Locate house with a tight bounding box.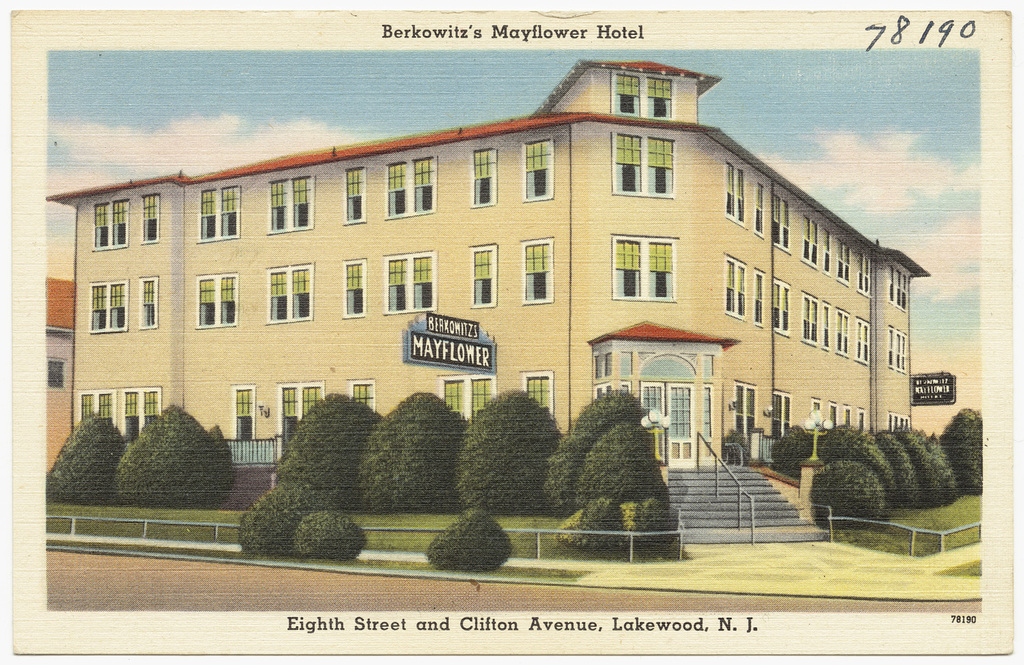
40,273,74,482.
